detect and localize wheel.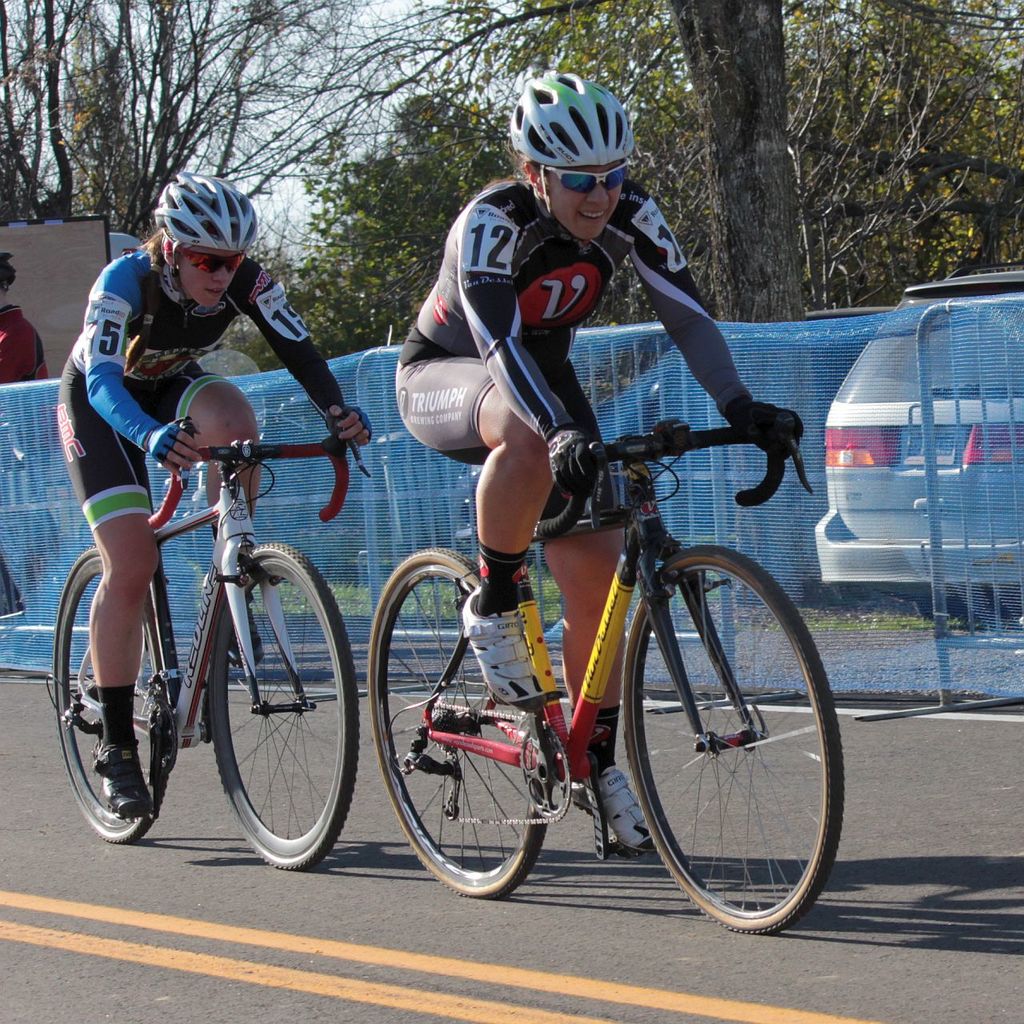
Localized at (left=205, top=544, right=360, bottom=871).
